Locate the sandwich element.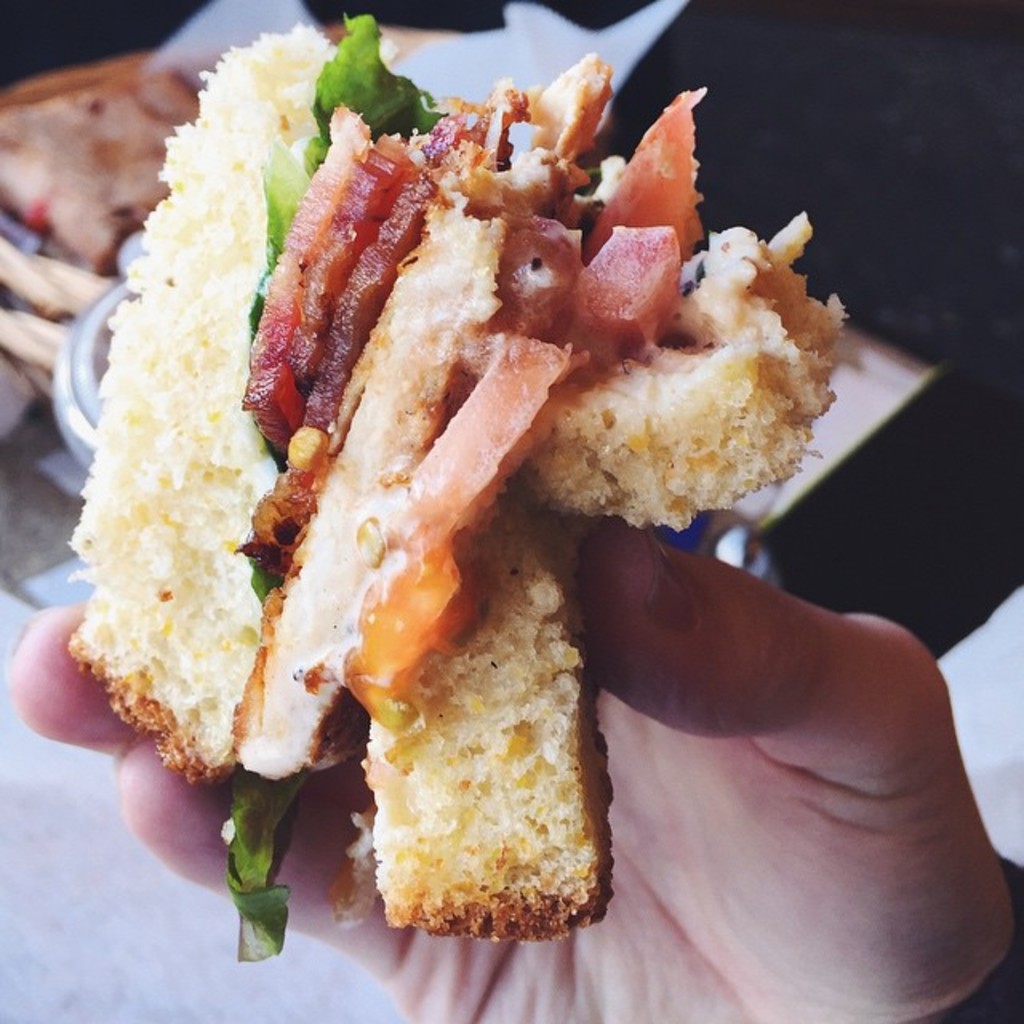
Element bbox: (x1=64, y1=3, x2=854, y2=957).
